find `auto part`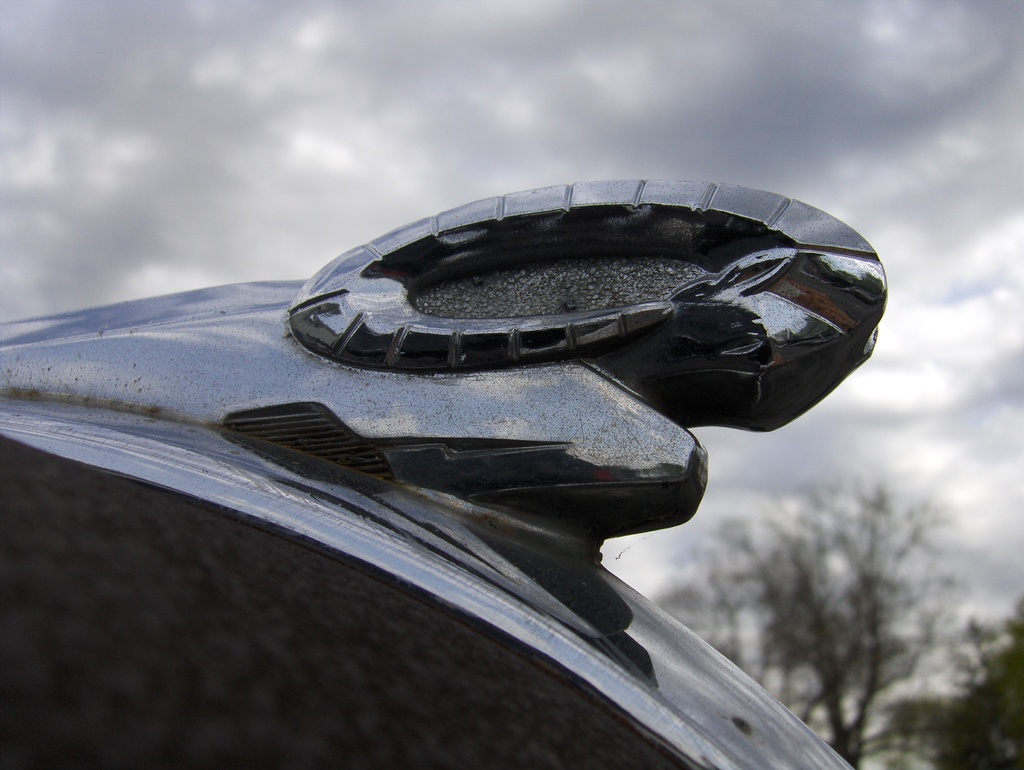
[0, 180, 881, 769]
